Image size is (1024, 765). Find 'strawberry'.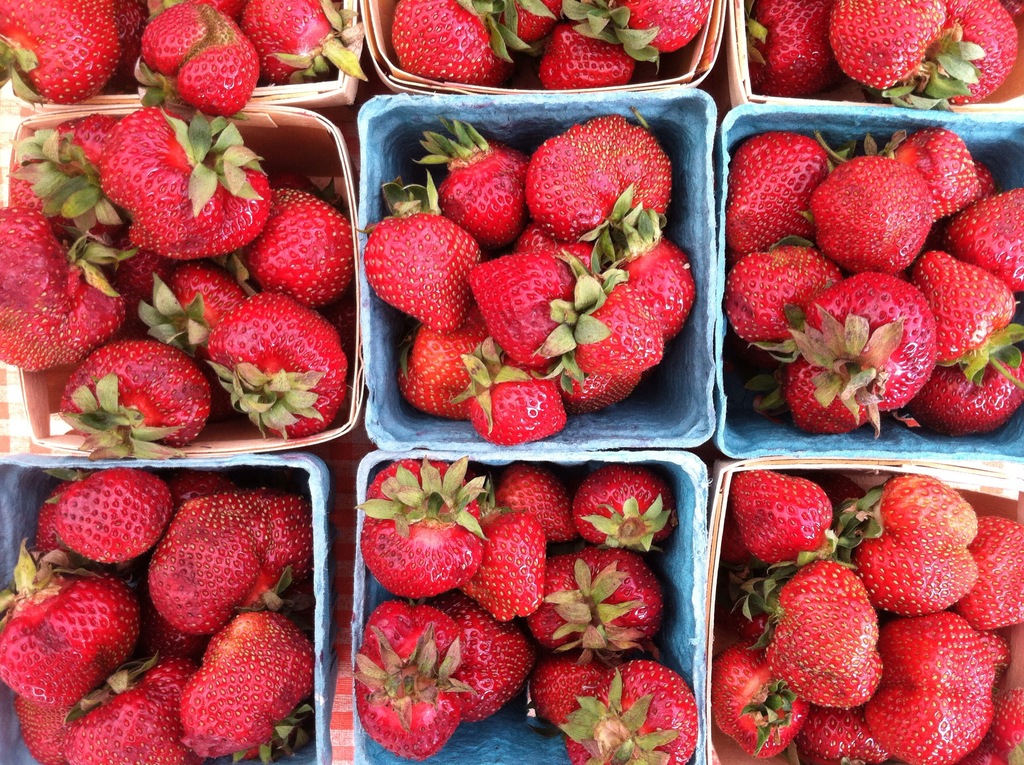
left=12, top=113, right=130, bottom=220.
